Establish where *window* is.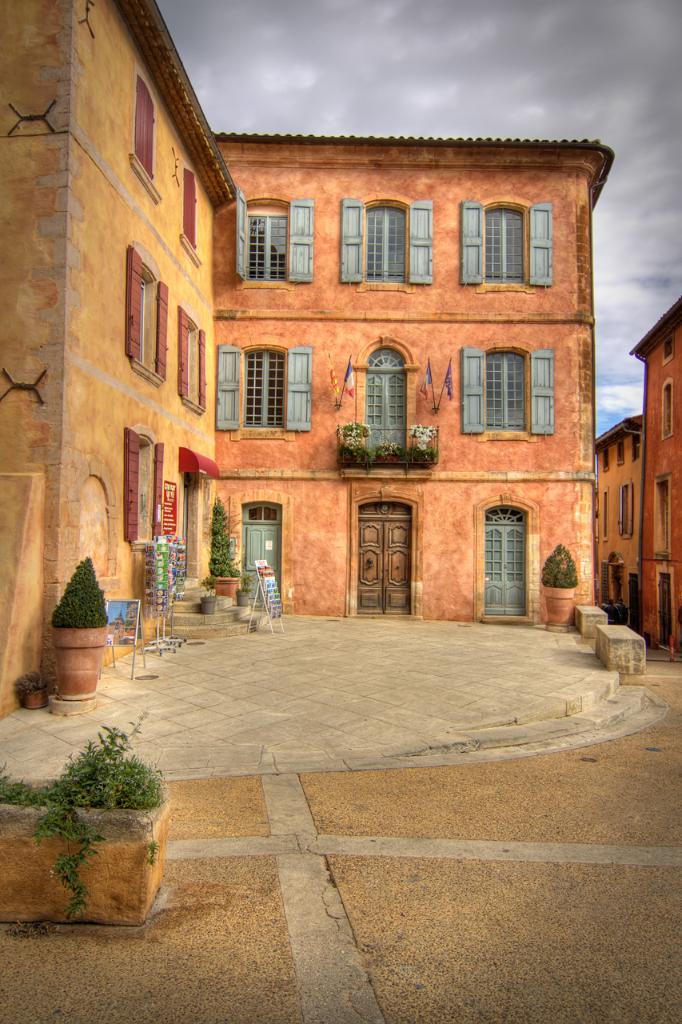
Established at BBox(243, 350, 285, 426).
